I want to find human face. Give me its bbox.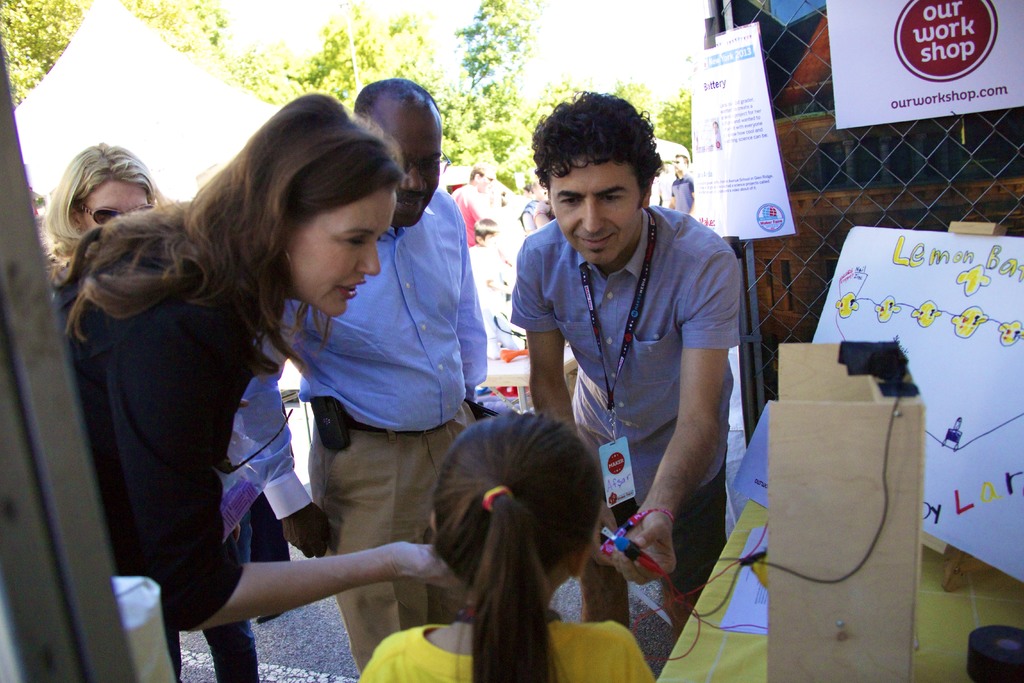
left=287, top=187, right=396, bottom=315.
